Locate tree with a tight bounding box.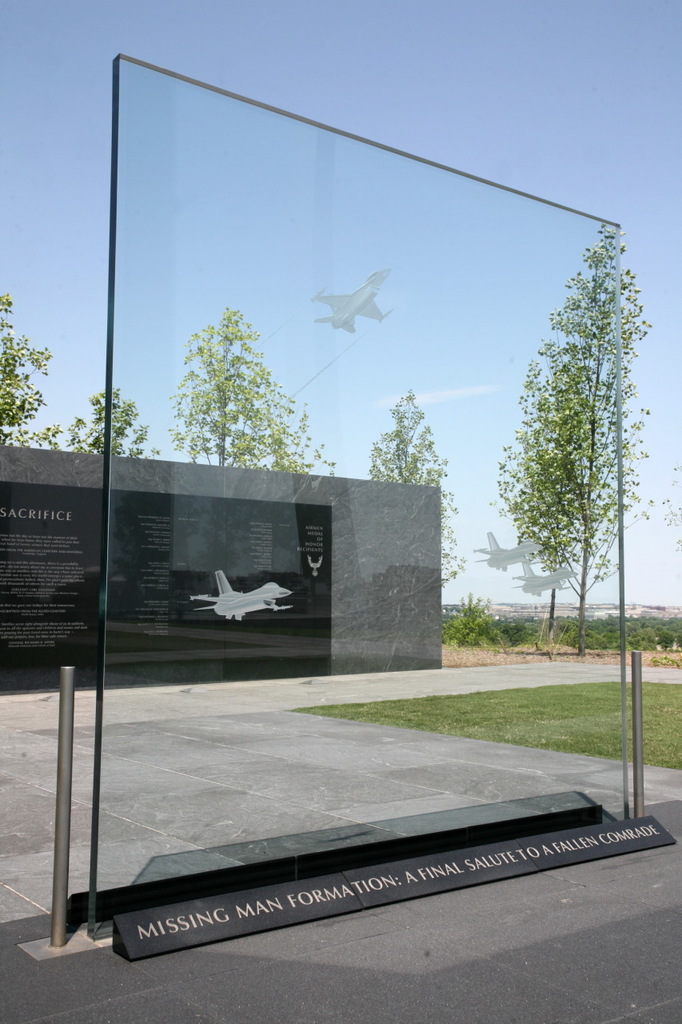
(0, 289, 60, 456).
